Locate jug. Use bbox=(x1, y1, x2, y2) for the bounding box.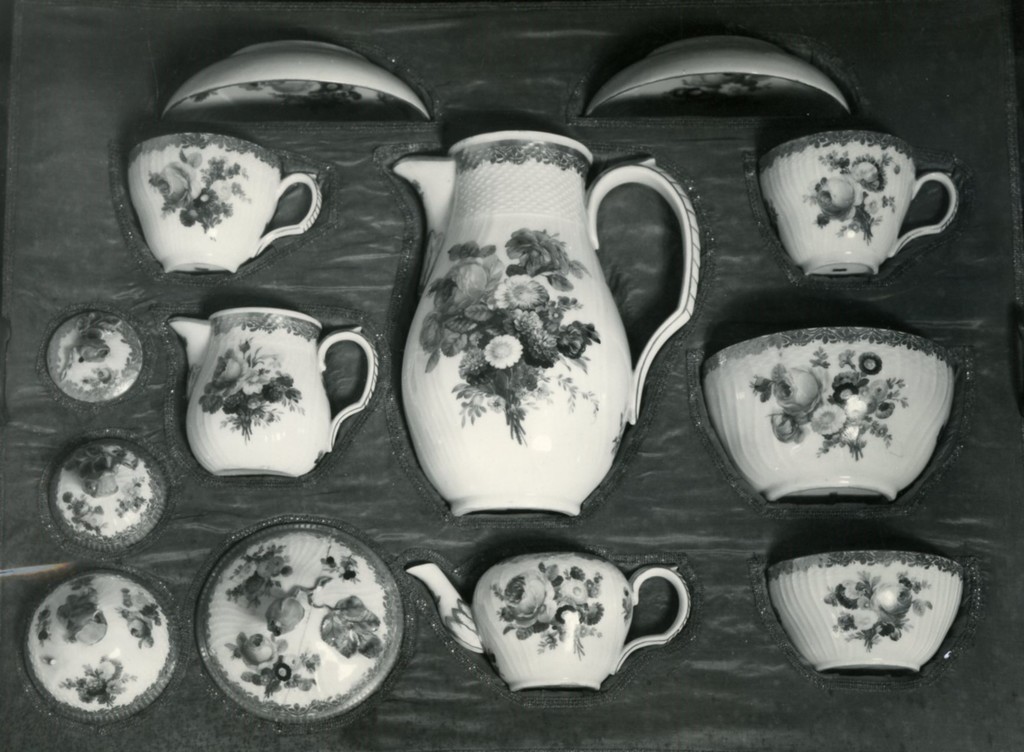
bbox=(168, 304, 380, 480).
